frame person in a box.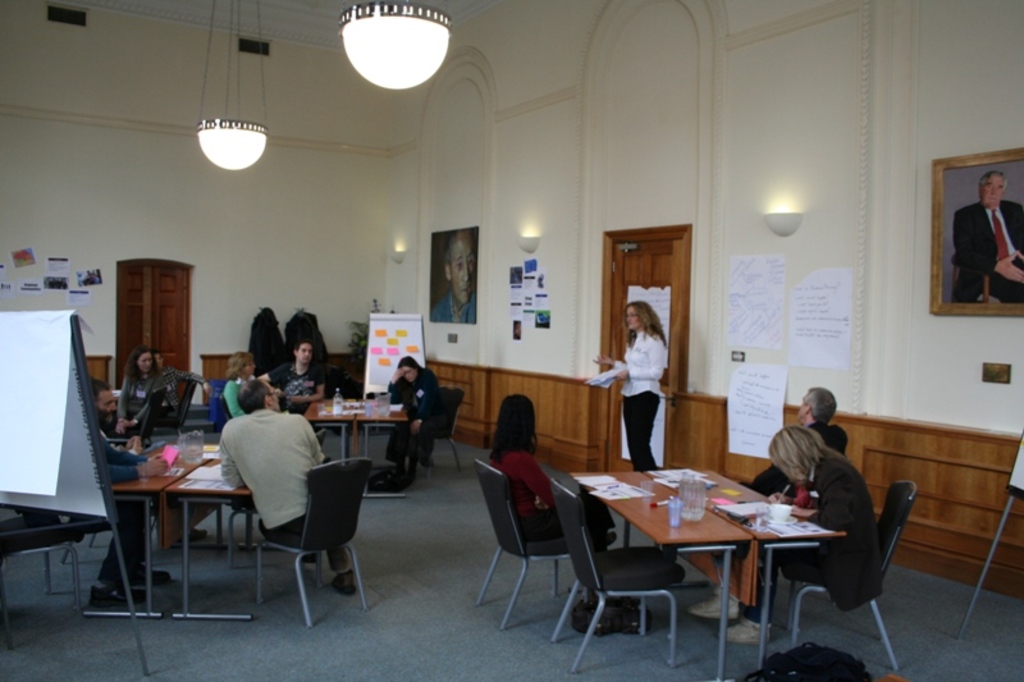
(left=219, top=374, right=349, bottom=596).
